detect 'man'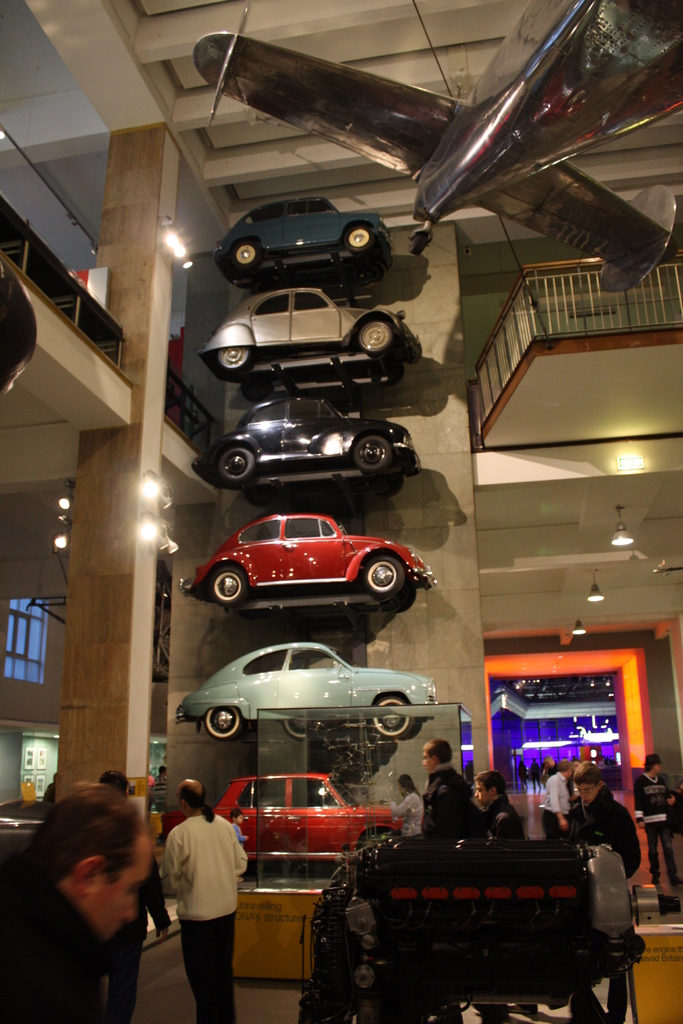
(153, 787, 248, 1016)
